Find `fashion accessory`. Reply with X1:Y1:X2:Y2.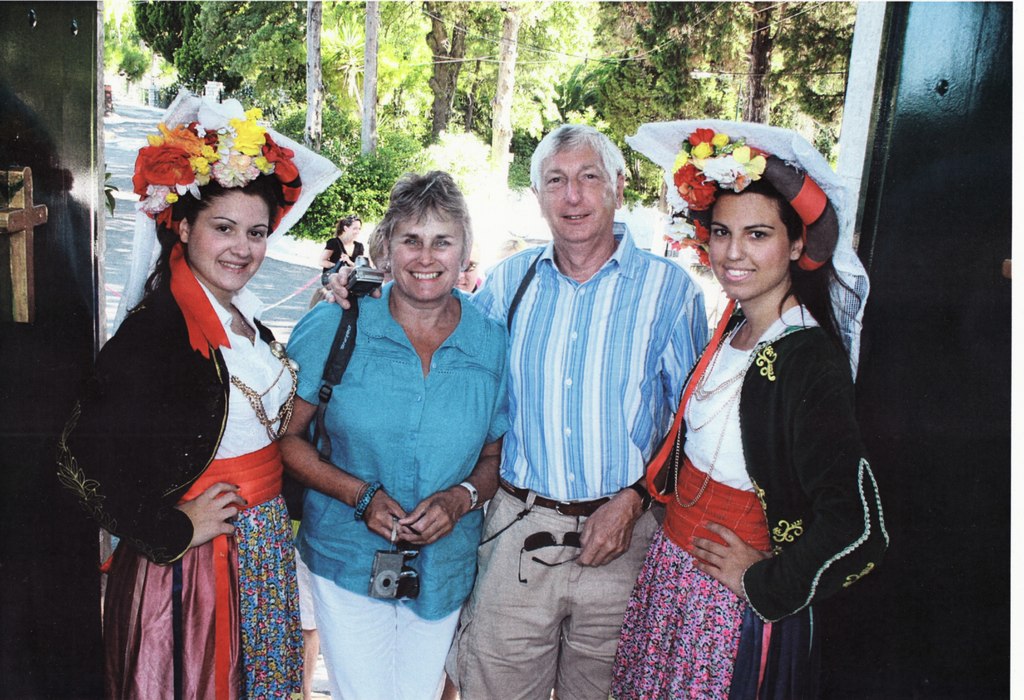
229:338:300:444.
